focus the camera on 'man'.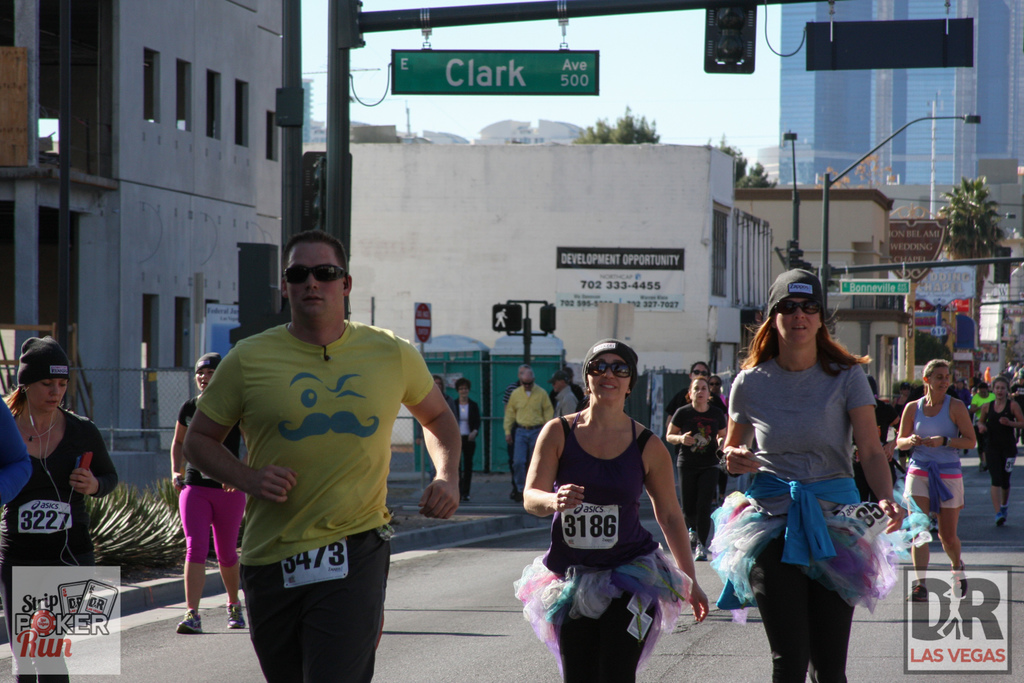
Focus region: (x1=548, y1=366, x2=587, y2=409).
